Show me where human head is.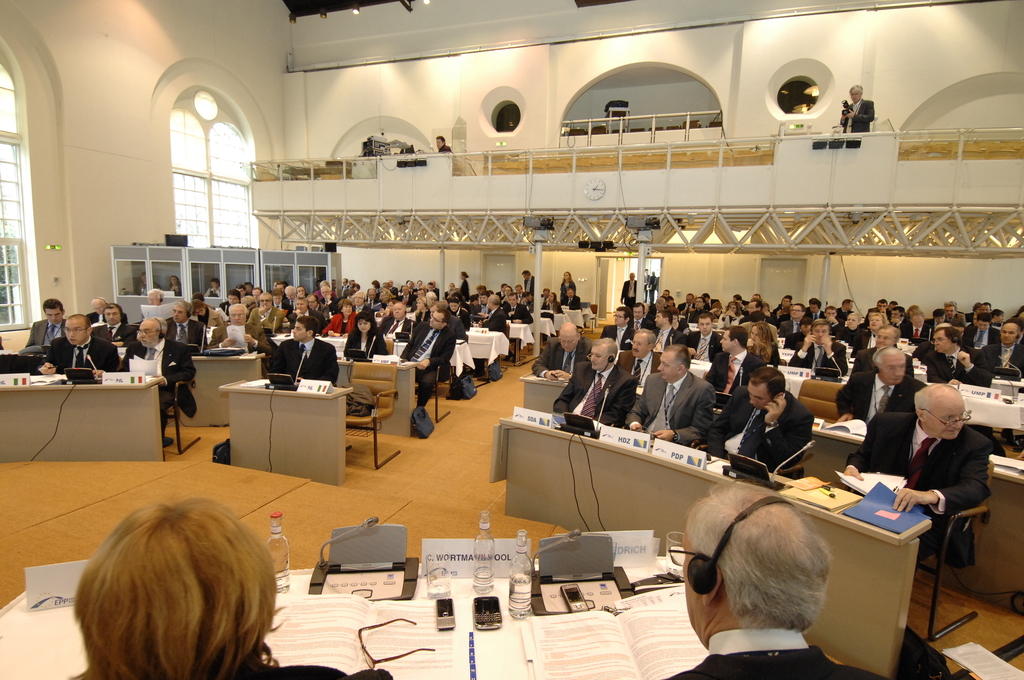
human head is at bbox=[910, 309, 926, 329].
